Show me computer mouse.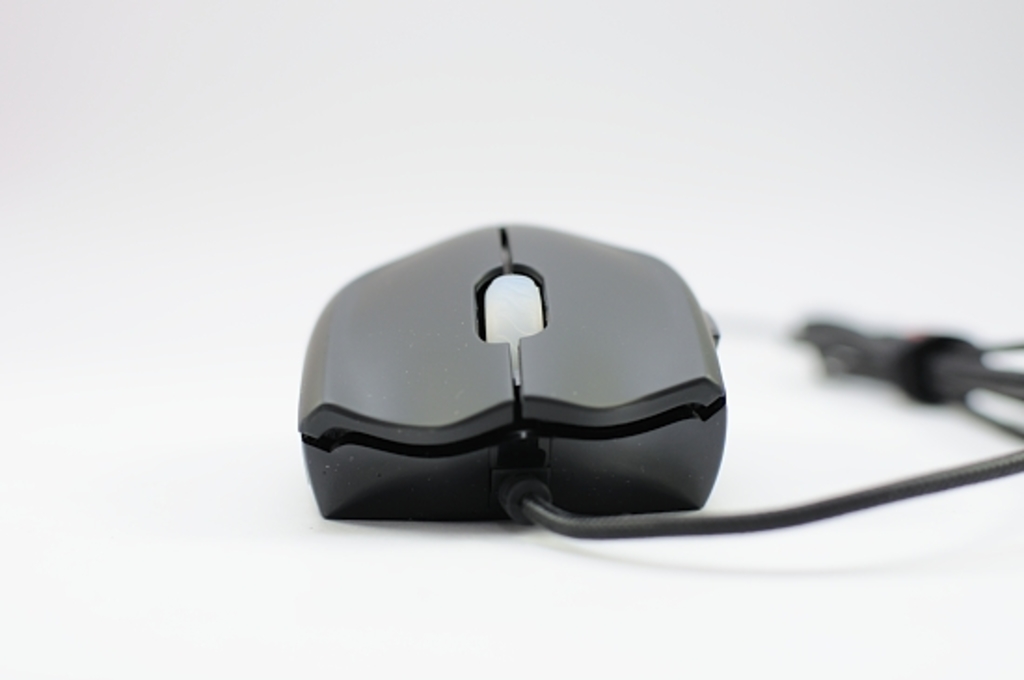
computer mouse is here: [294, 218, 730, 522].
